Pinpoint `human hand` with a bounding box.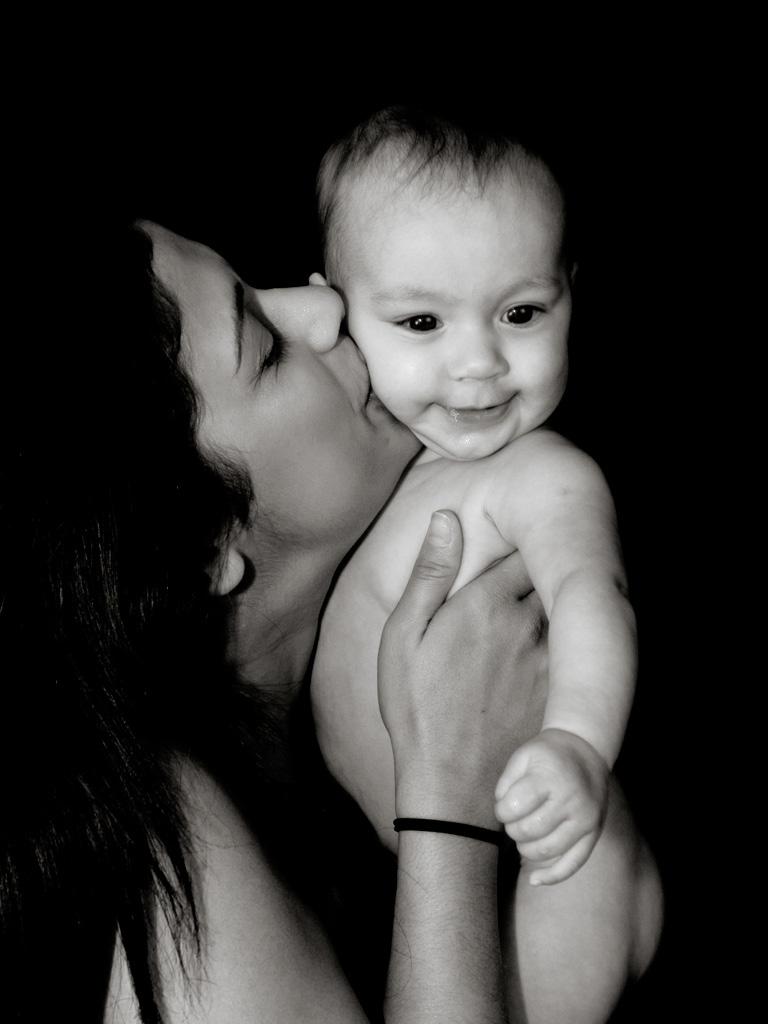
494,725,609,888.
